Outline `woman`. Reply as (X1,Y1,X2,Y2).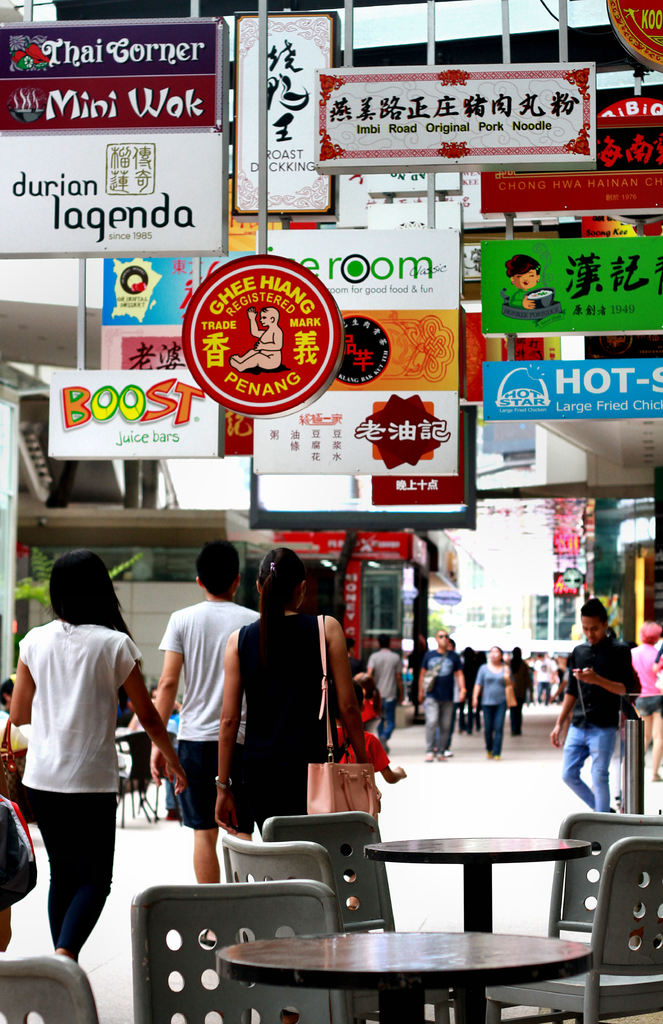
(457,645,480,736).
